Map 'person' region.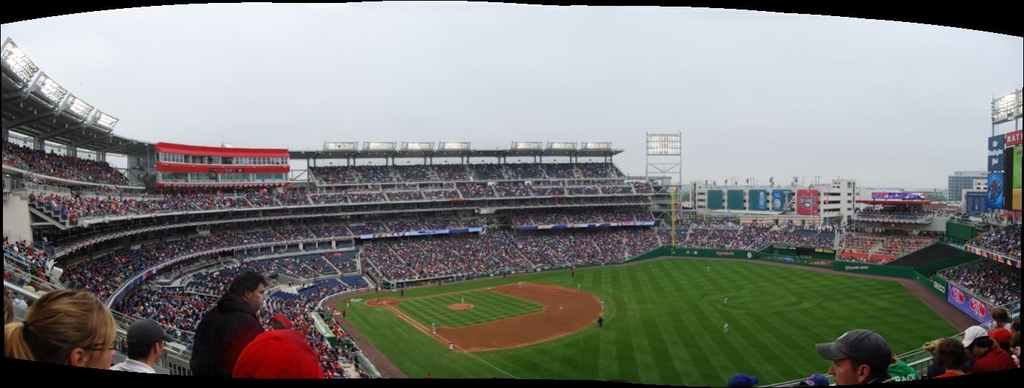
Mapped to {"x1": 108, "y1": 314, "x2": 177, "y2": 382}.
